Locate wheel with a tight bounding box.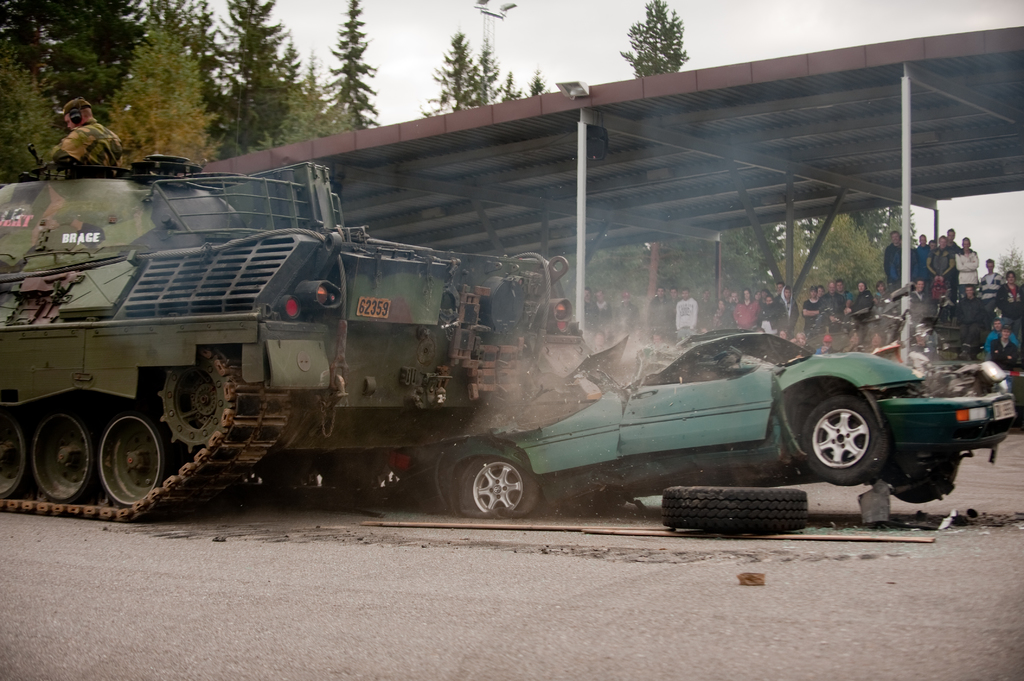
rect(161, 358, 228, 450).
